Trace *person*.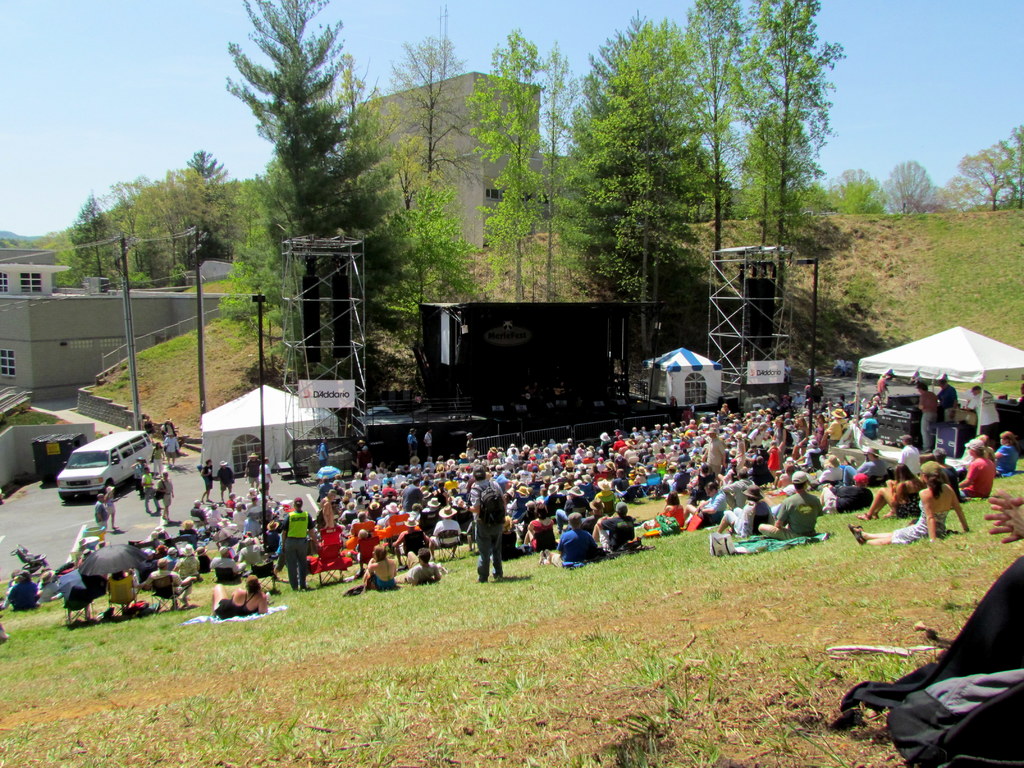
Traced to (left=556, top=509, right=609, bottom=575).
